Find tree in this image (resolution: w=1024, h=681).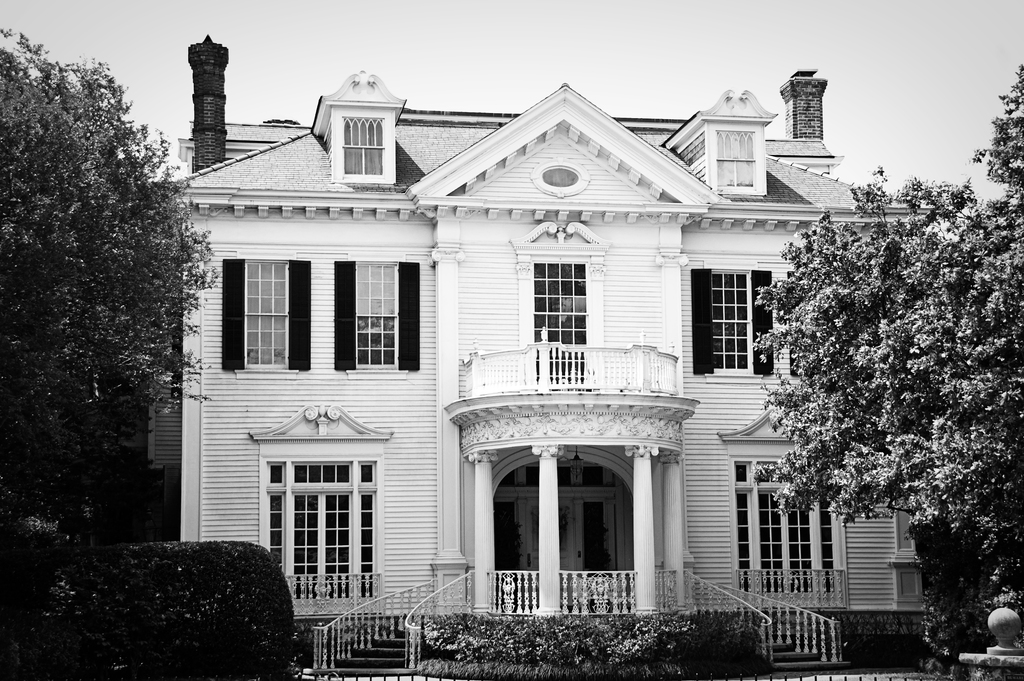
(0, 30, 216, 538).
